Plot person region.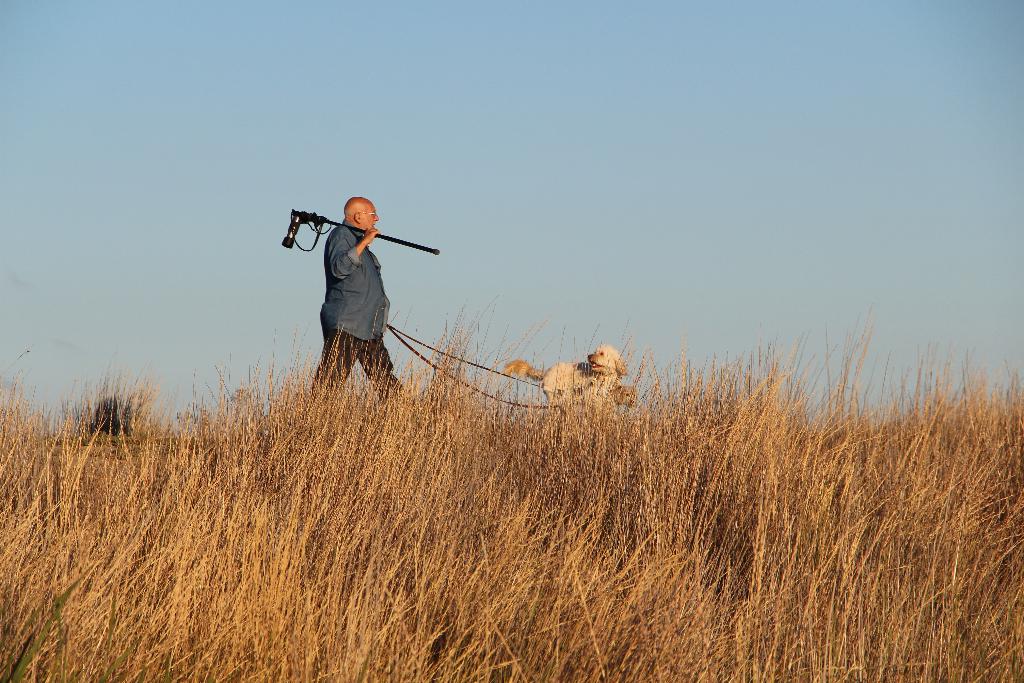
Plotted at region(304, 186, 419, 420).
